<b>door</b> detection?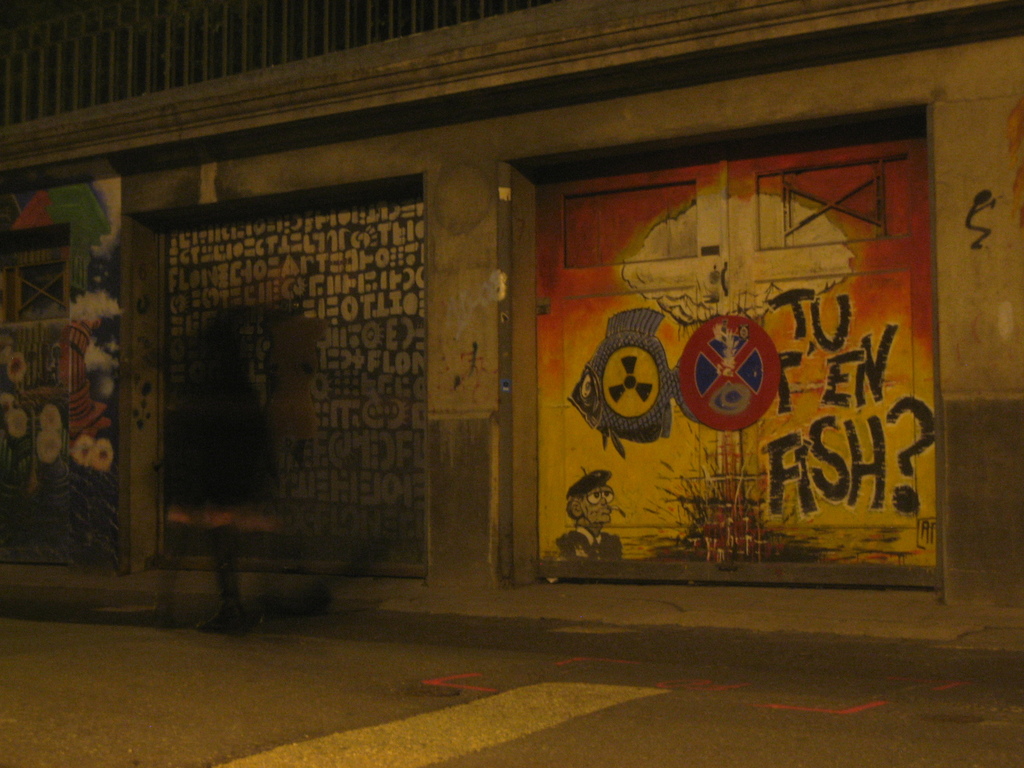
crop(532, 131, 937, 590)
